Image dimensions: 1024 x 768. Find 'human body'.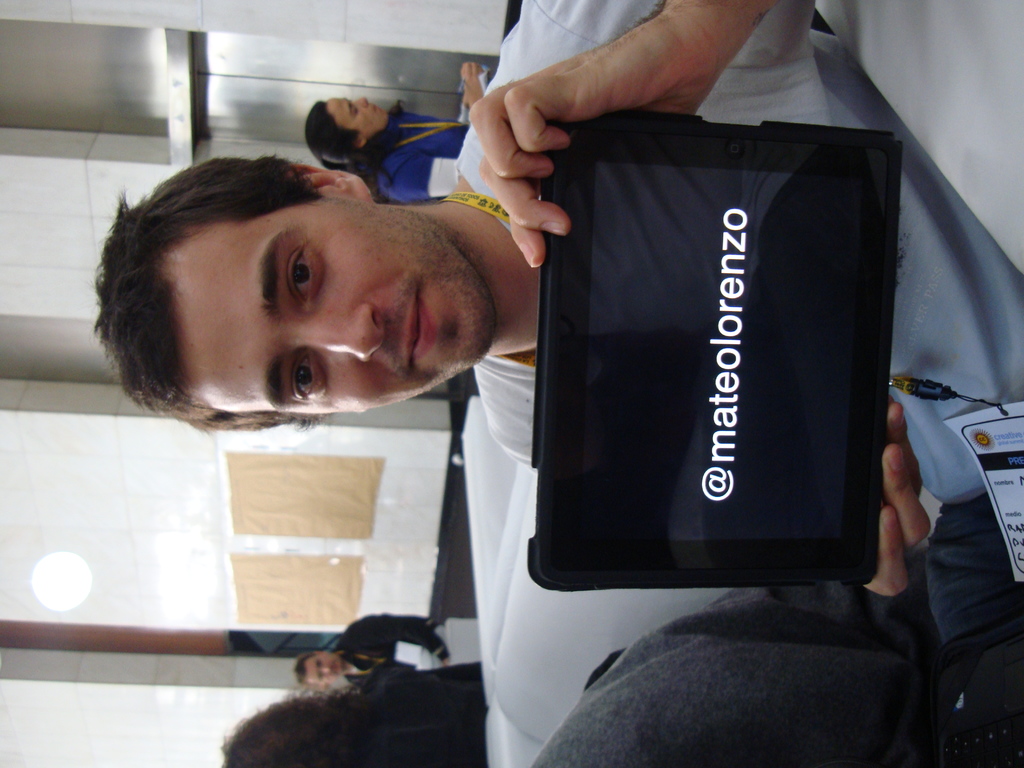
pyautogui.locateOnScreen(94, 0, 1023, 592).
